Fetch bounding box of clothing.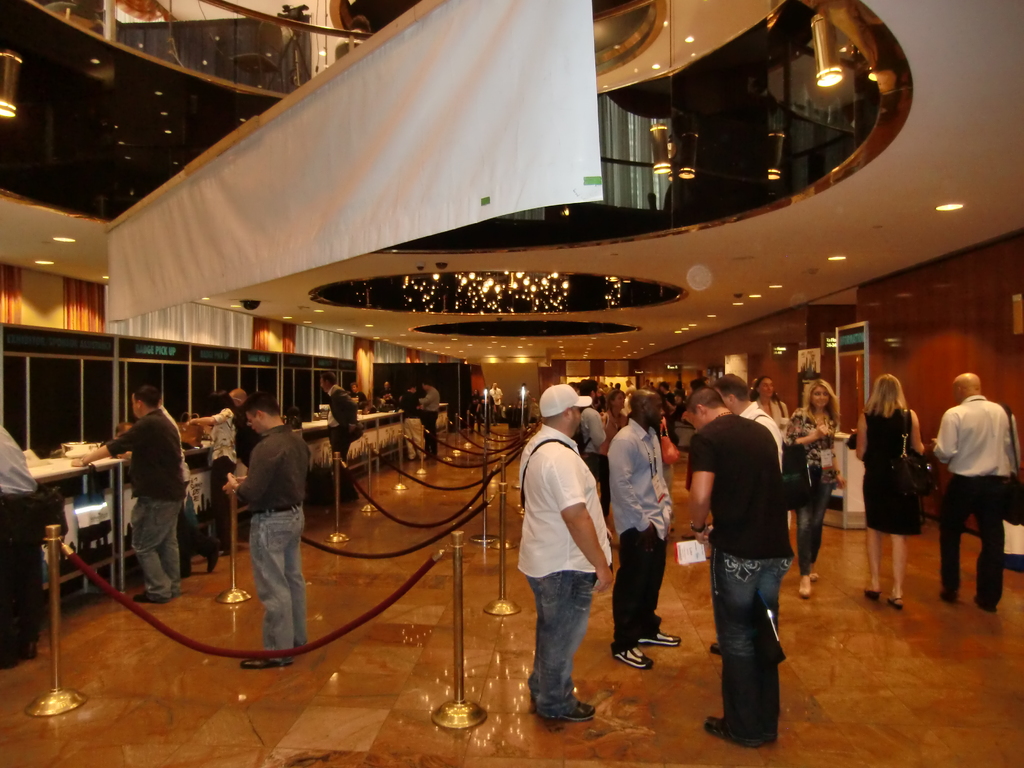
Bbox: [x1=205, y1=401, x2=240, y2=538].
